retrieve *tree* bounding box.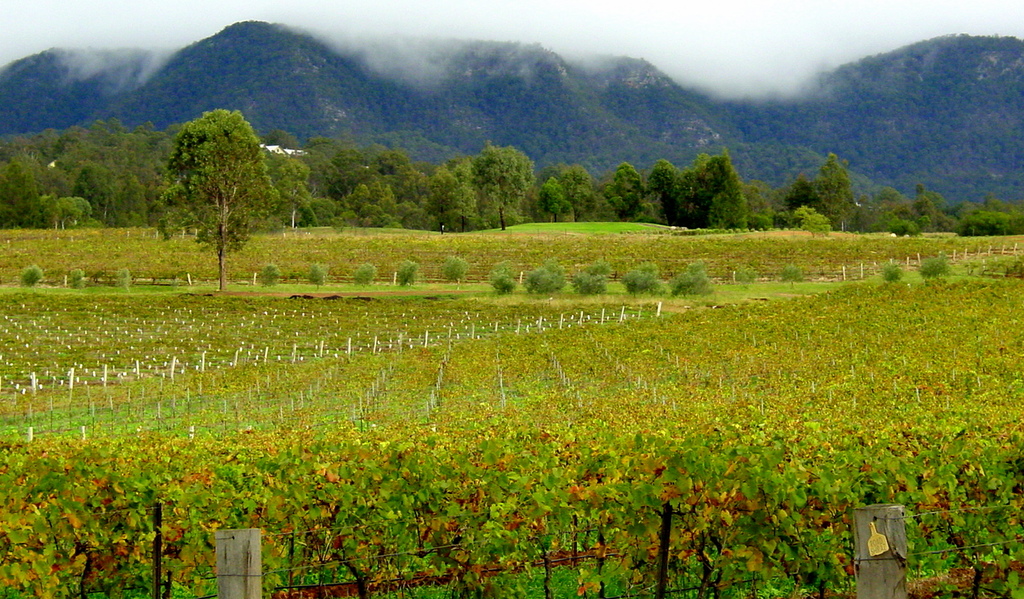
Bounding box: (607, 161, 655, 213).
